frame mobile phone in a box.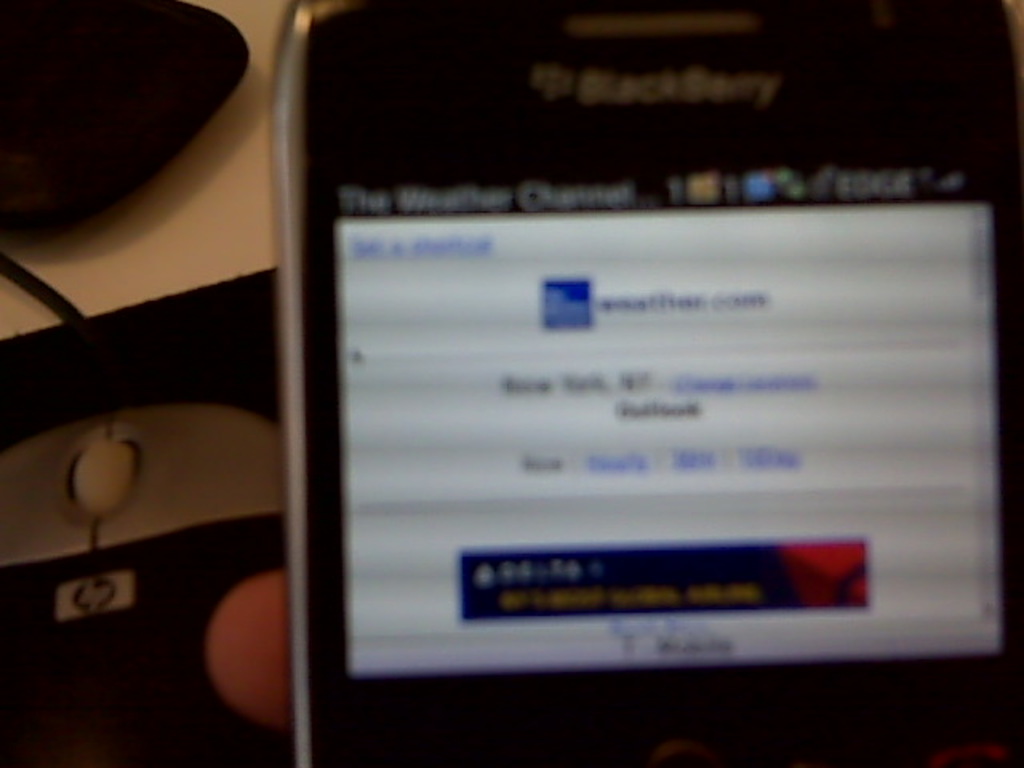
(267,0,1022,766).
